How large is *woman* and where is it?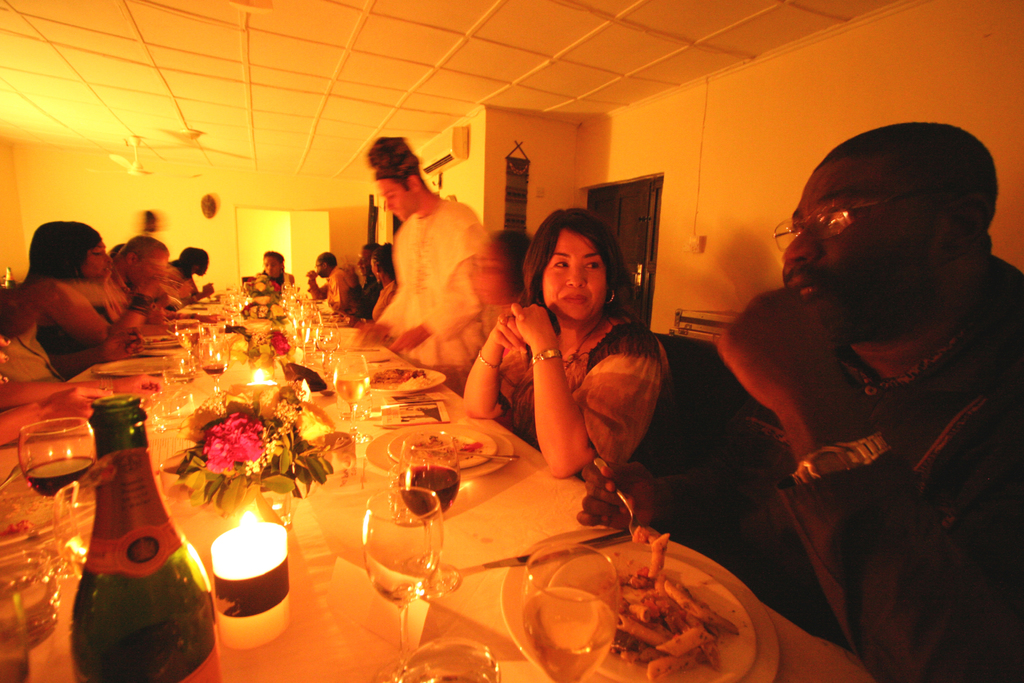
Bounding box: select_region(259, 247, 289, 291).
